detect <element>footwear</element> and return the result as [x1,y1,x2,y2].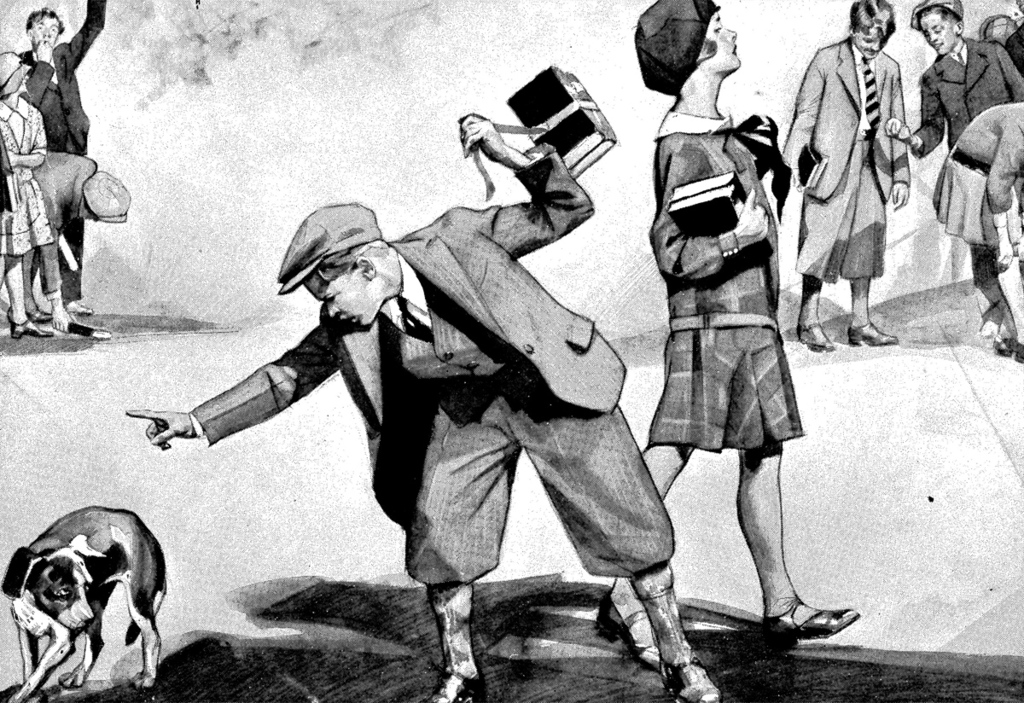
[67,286,94,316].
